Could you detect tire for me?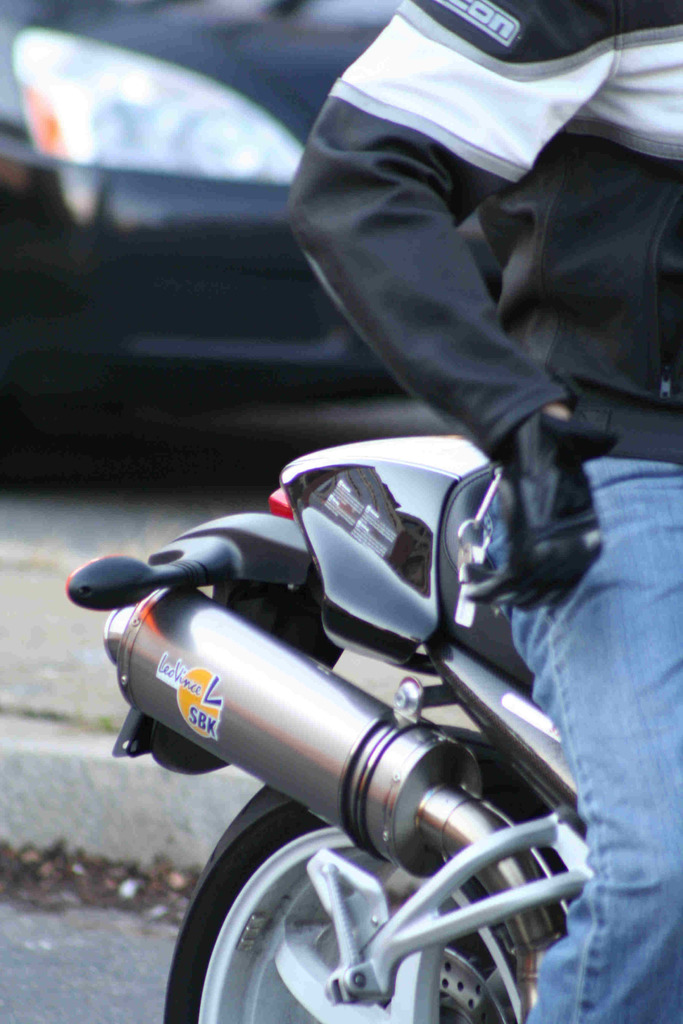
Detection result: (x1=158, y1=720, x2=584, y2=1023).
